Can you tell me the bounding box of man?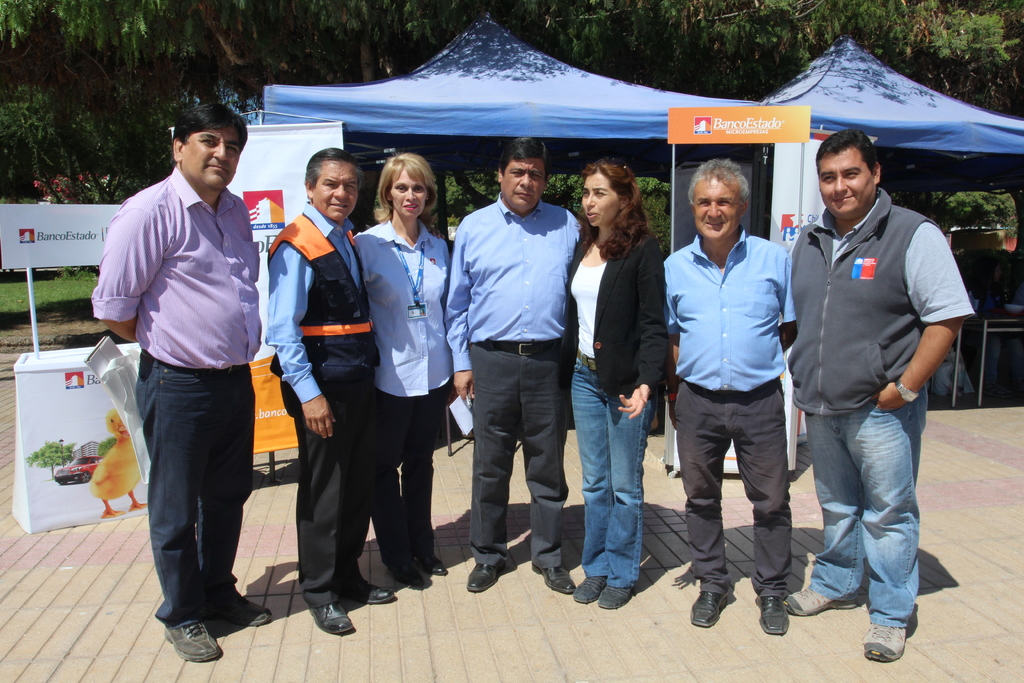
x1=95 y1=94 x2=269 y2=650.
